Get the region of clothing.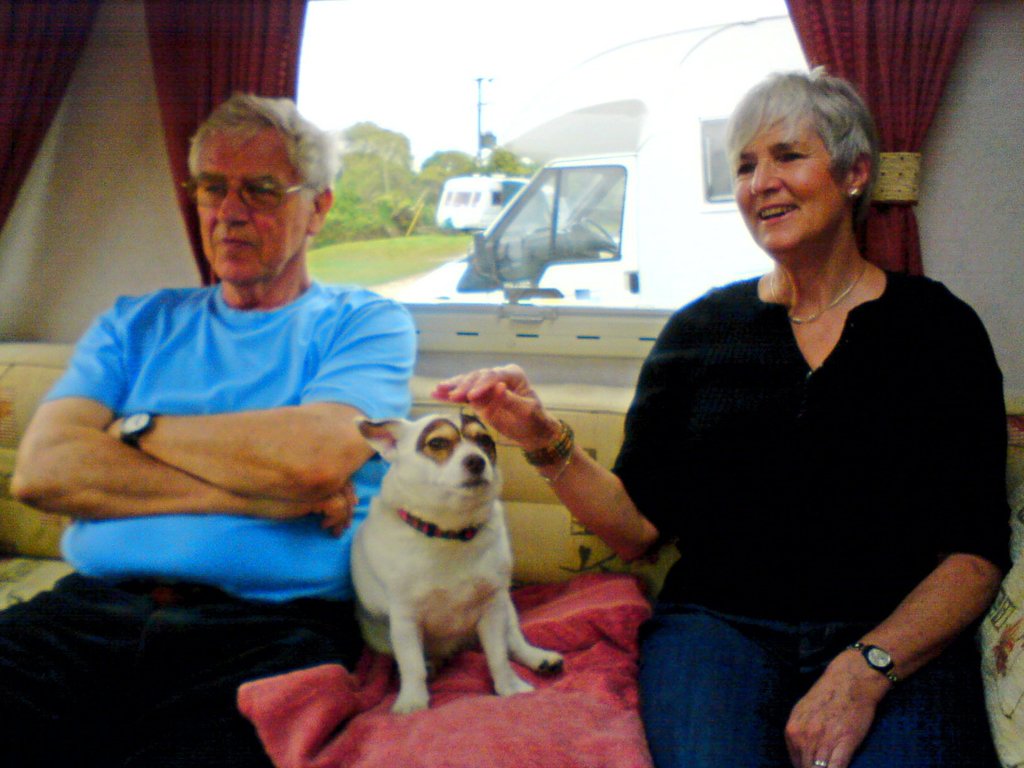
0:281:418:767.
